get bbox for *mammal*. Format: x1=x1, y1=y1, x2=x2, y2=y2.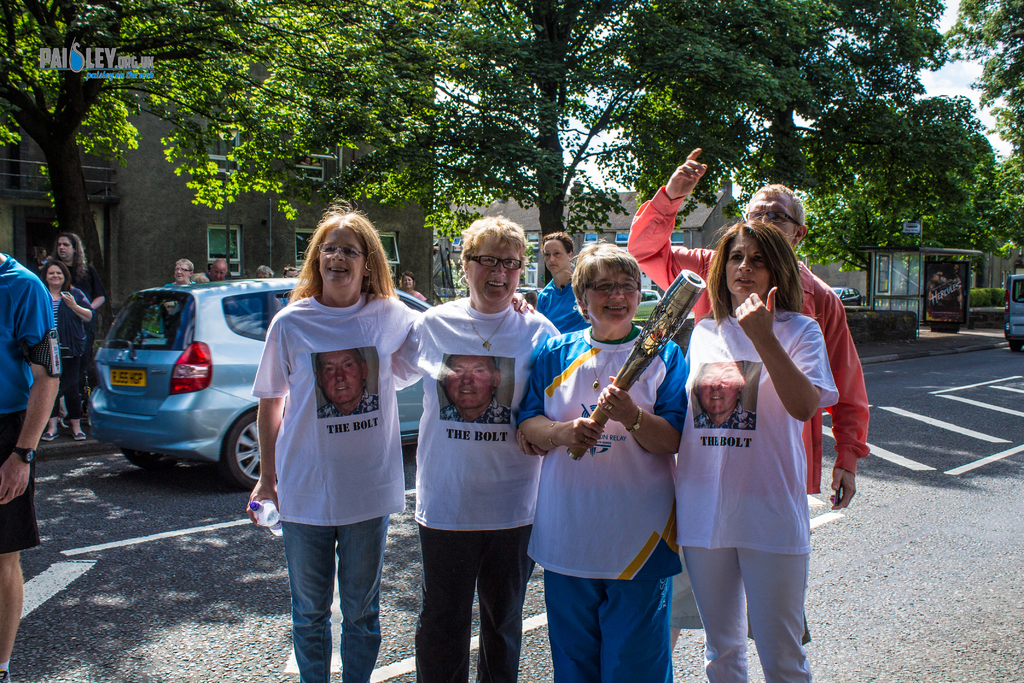
x1=46, y1=233, x2=102, y2=342.
